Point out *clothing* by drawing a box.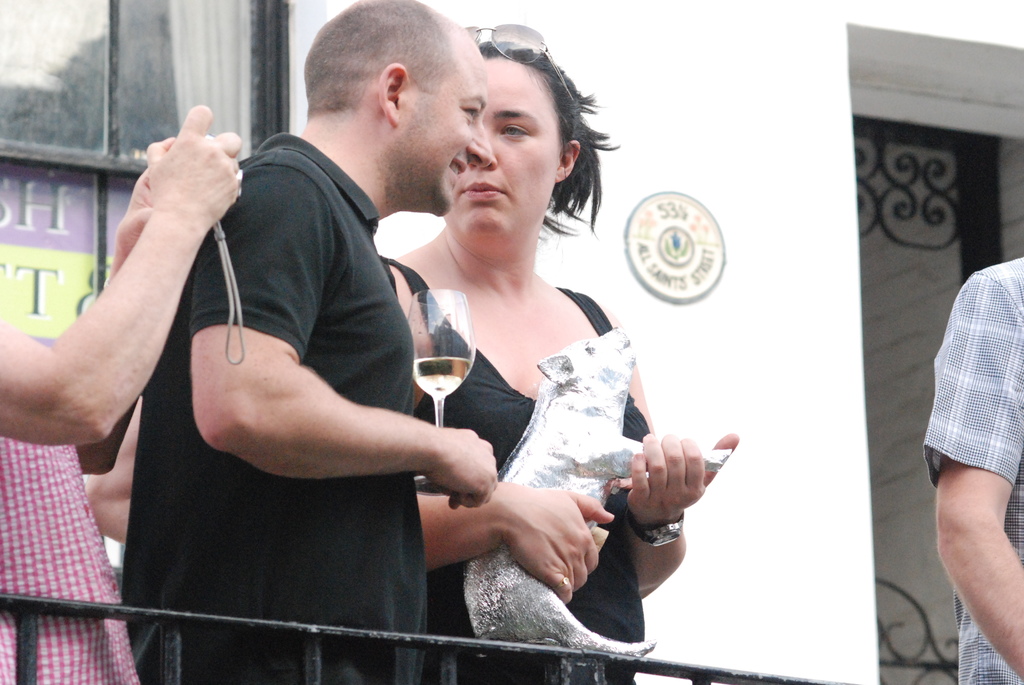
403, 255, 648, 650.
